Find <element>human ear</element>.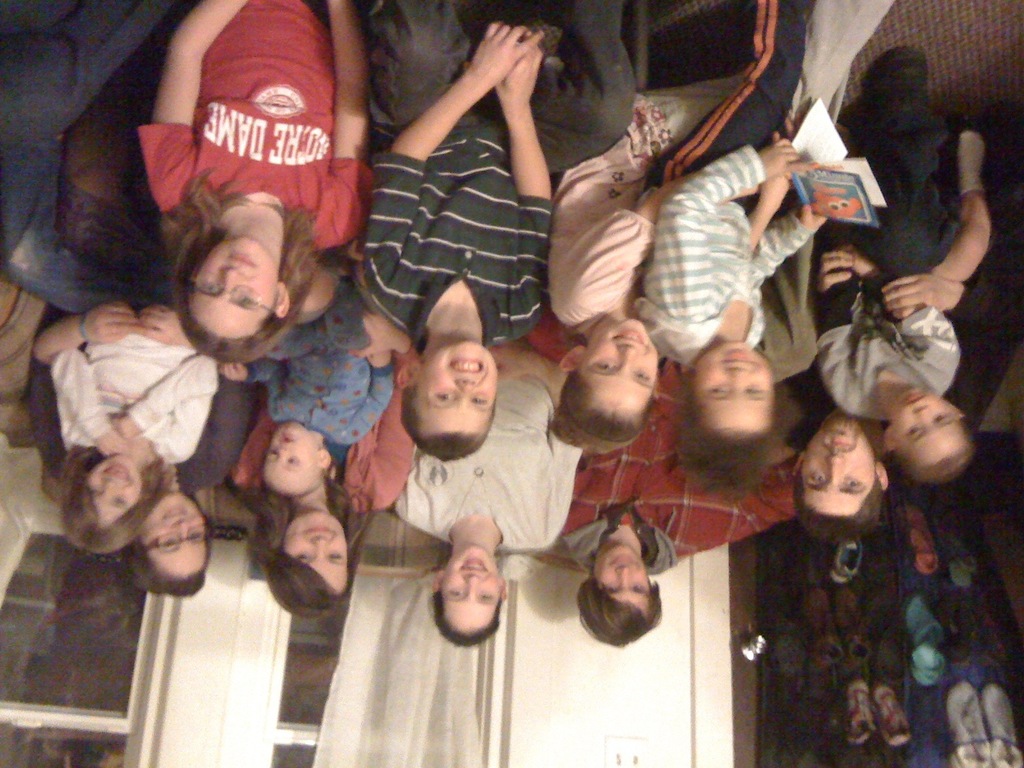
496,577,507,602.
